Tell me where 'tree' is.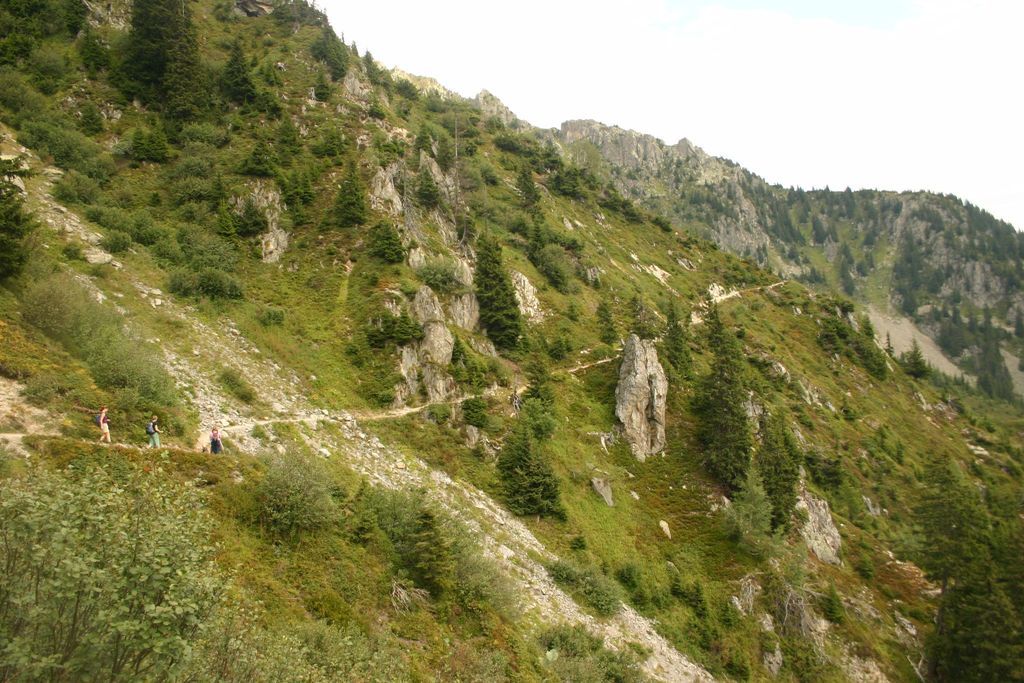
'tree' is at [127, 117, 174, 163].
